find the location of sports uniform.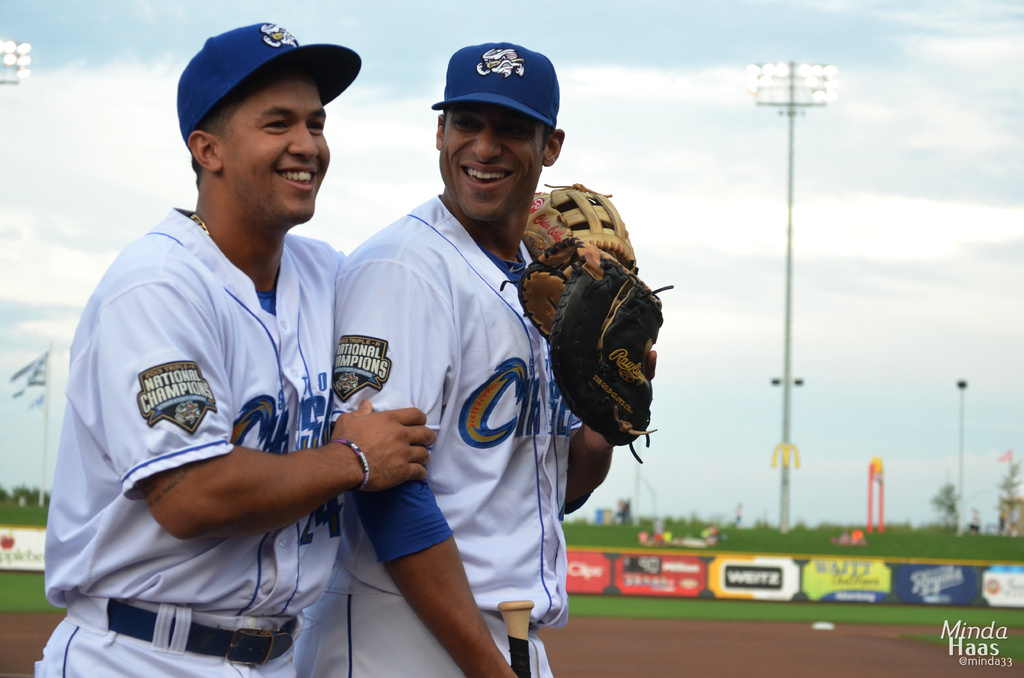
Location: [left=298, top=188, right=591, bottom=675].
